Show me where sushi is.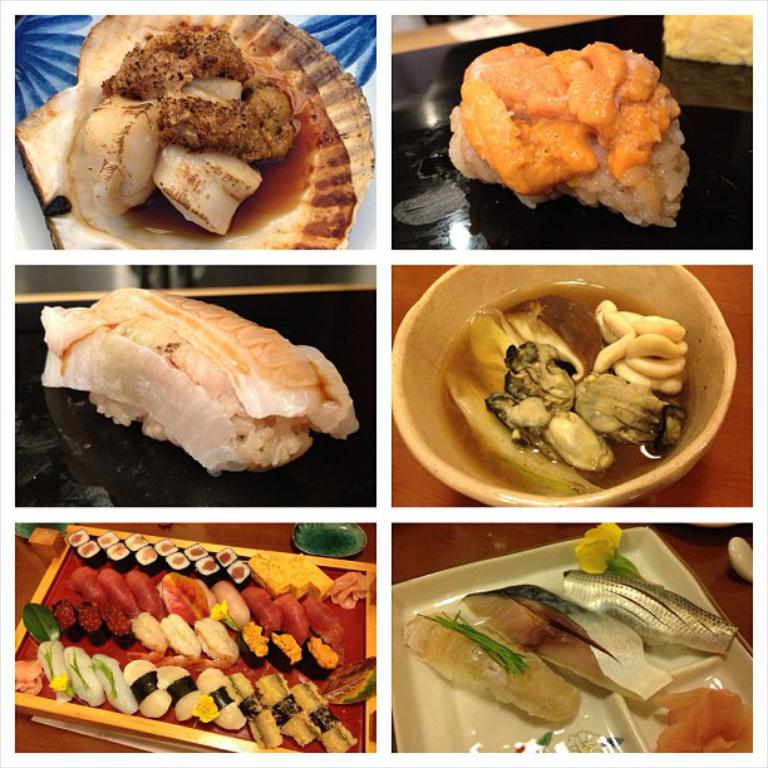
sushi is at bbox=[444, 34, 693, 215].
